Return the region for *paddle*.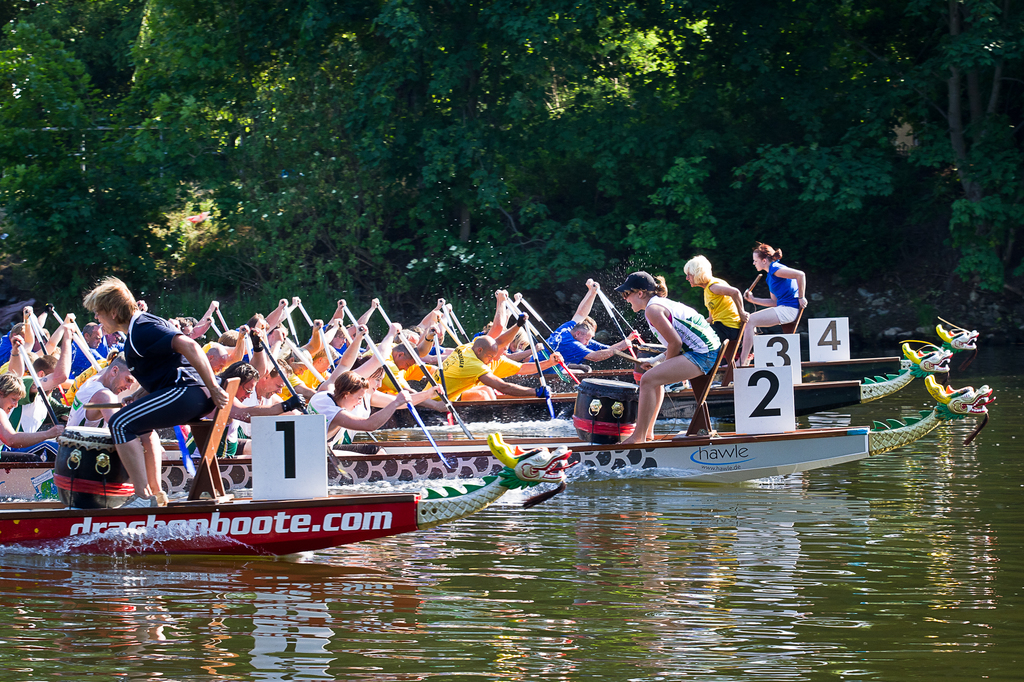
pyautogui.locateOnScreen(505, 296, 579, 386).
